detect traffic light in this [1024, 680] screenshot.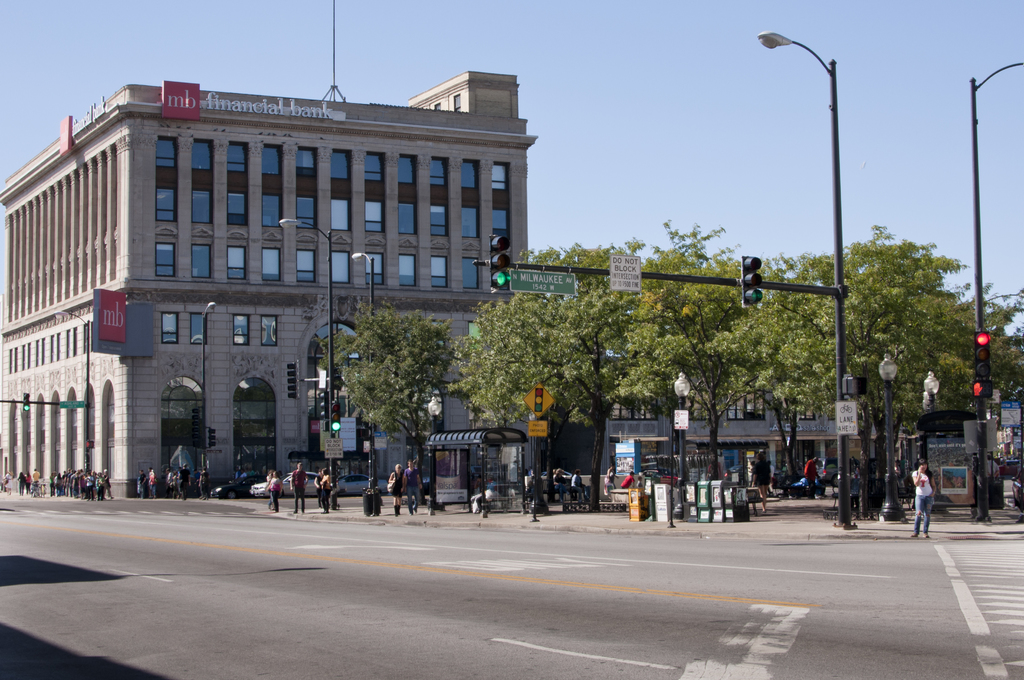
Detection: {"x1": 973, "y1": 333, "x2": 992, "y2": 375}.
